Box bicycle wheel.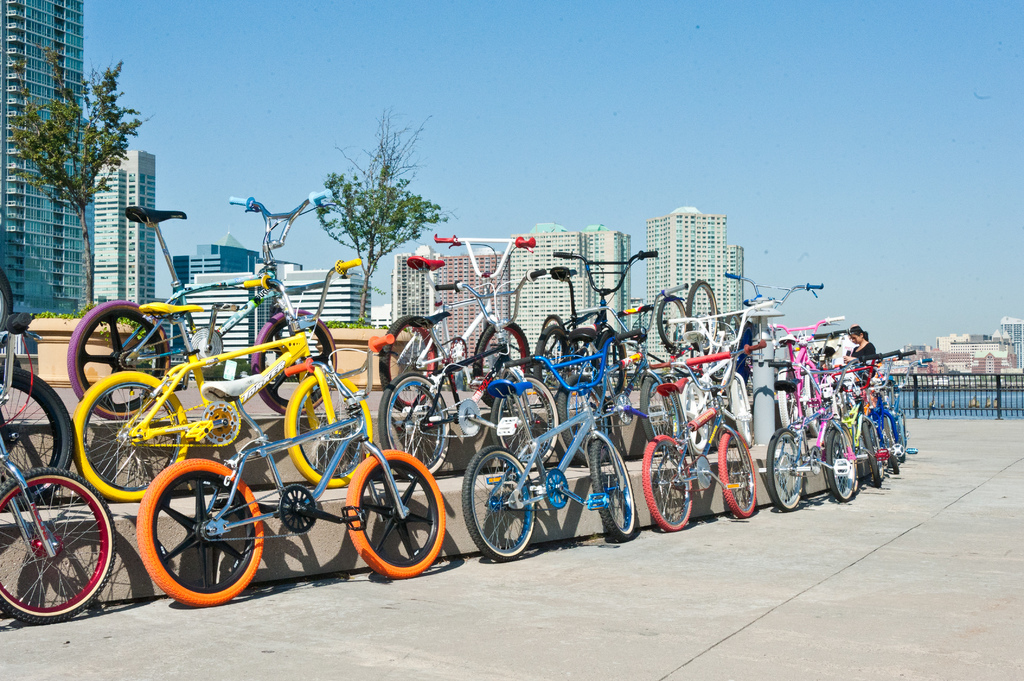
252/306/337/417.
